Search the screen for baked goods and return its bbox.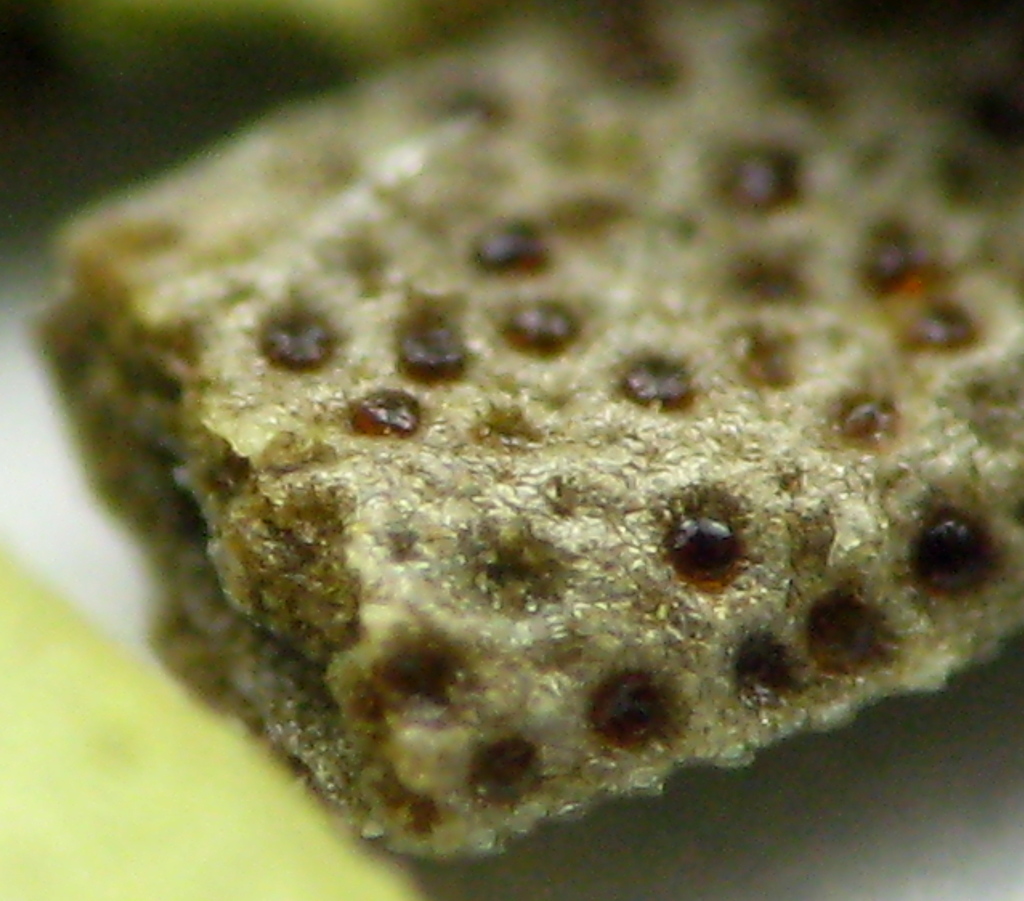
Found: {"x1": 30, "y1": 2, "x2": 1023, "y2": 862}.
